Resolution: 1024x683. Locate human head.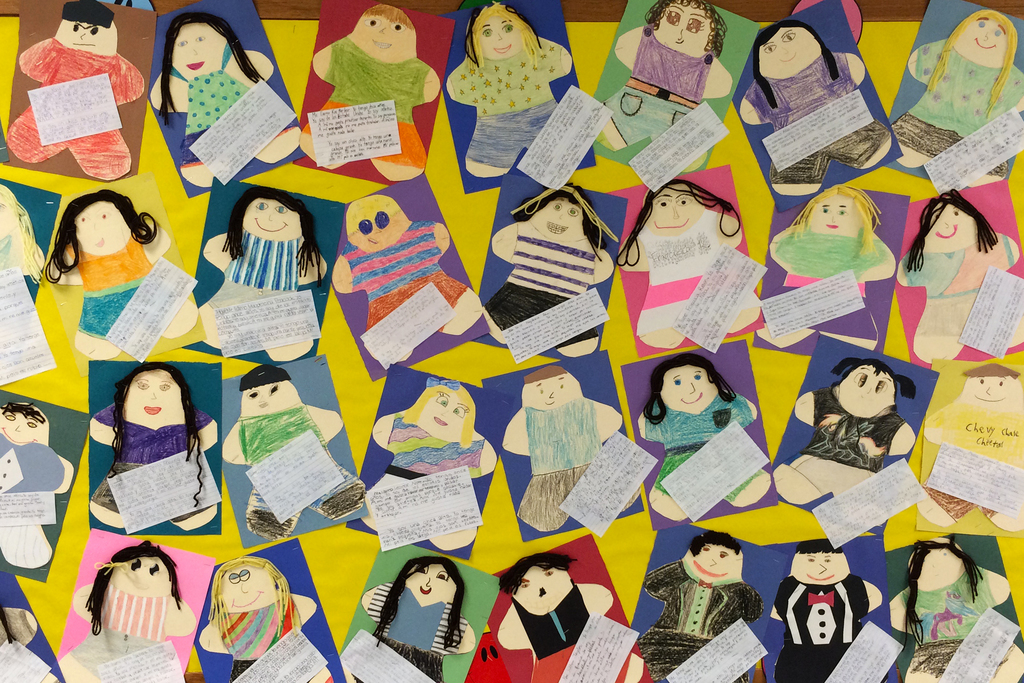
select_region(687, 533, 744, 580).
